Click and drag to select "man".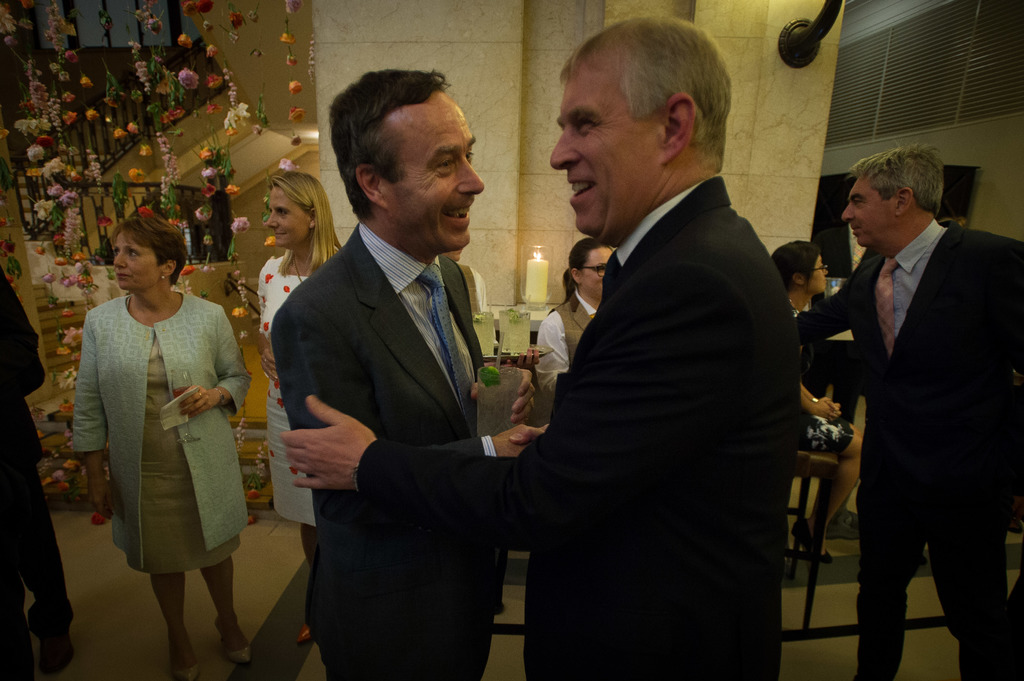
Selection: crop(0, 261, 75, 680).
